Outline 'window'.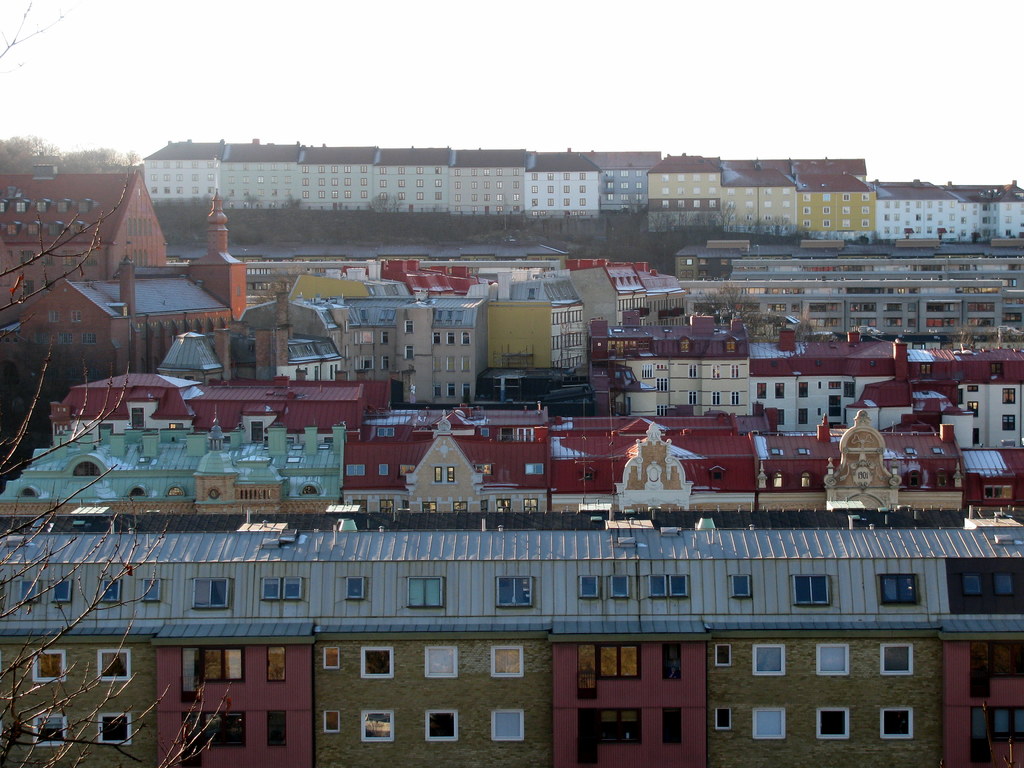
Outline: 878:643:913:674.
